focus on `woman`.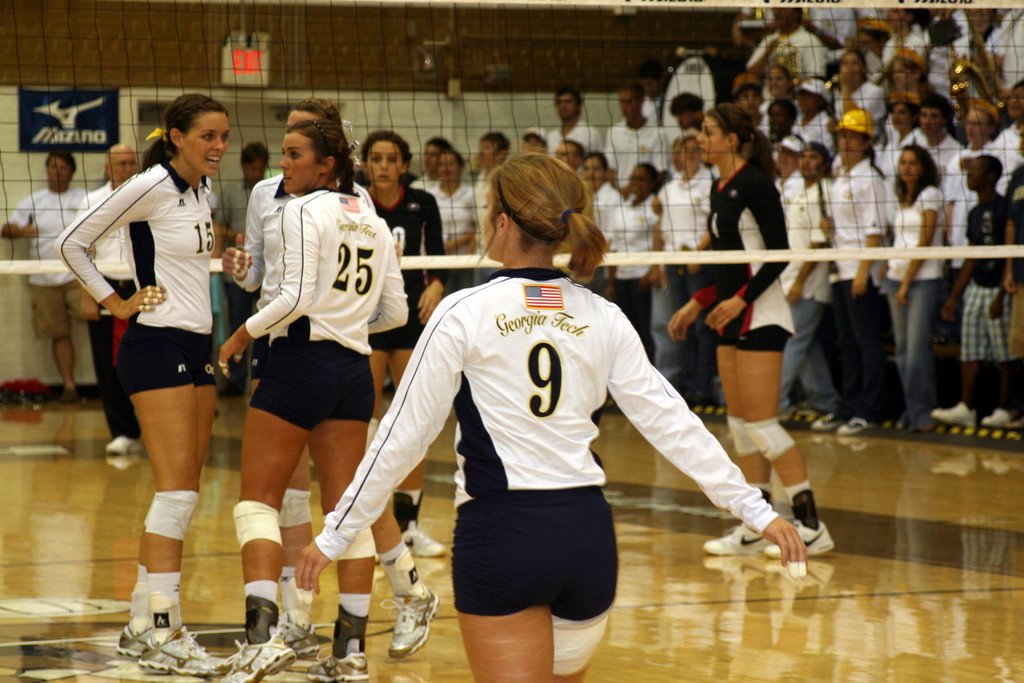
Focused at detection(351, 128, 444, 567).
